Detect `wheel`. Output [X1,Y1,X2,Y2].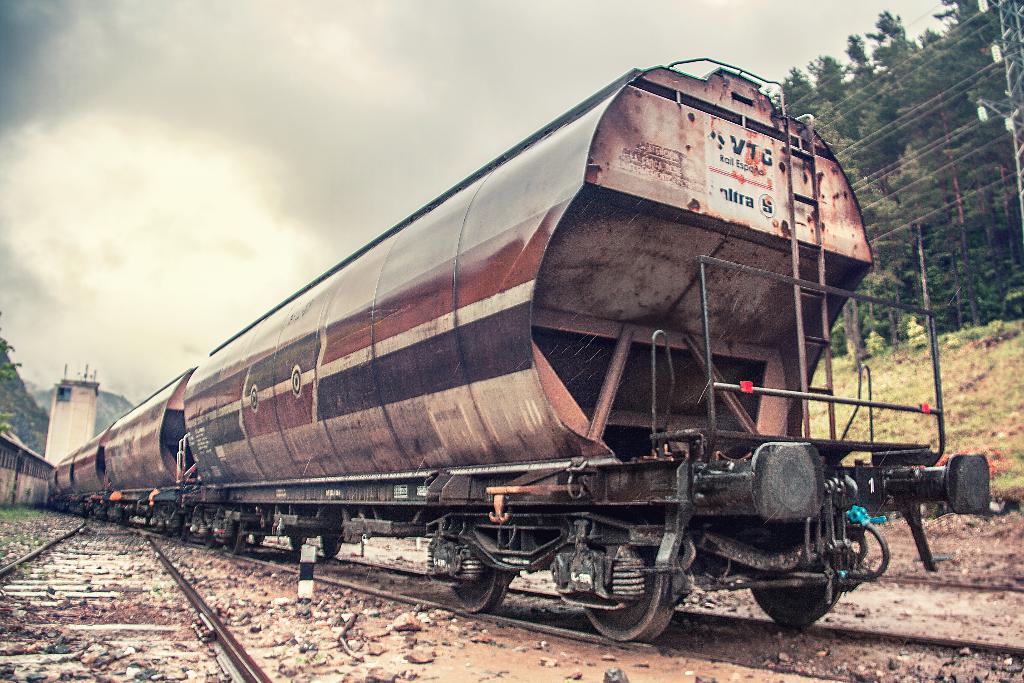
[451,536,506,617].
